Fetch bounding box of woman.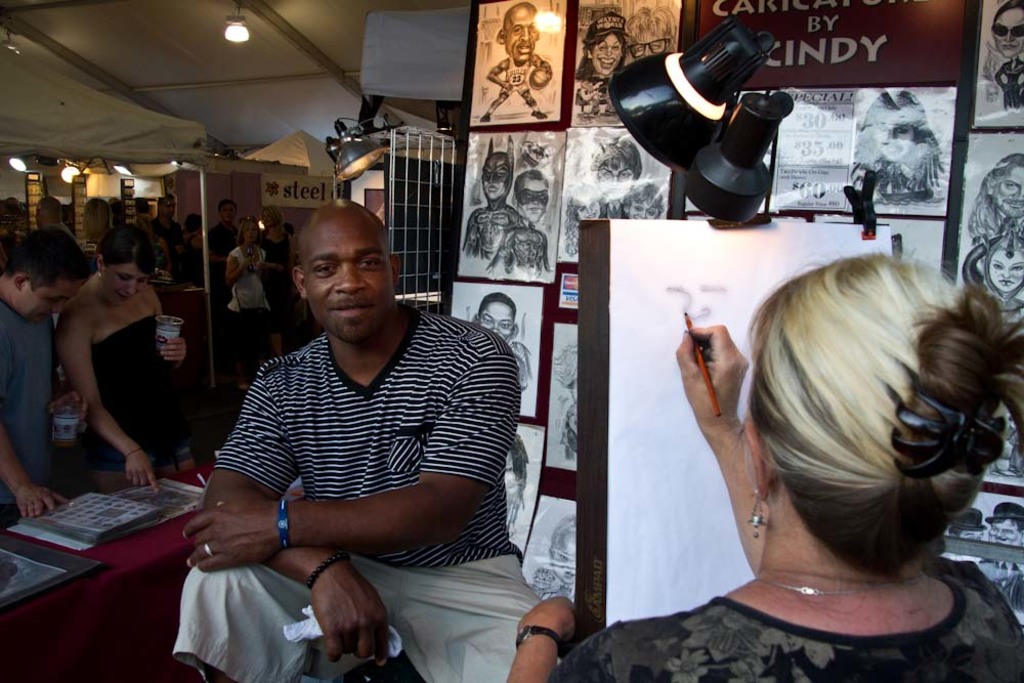
Bbox: l=577, t=5, r=630, b=116.
